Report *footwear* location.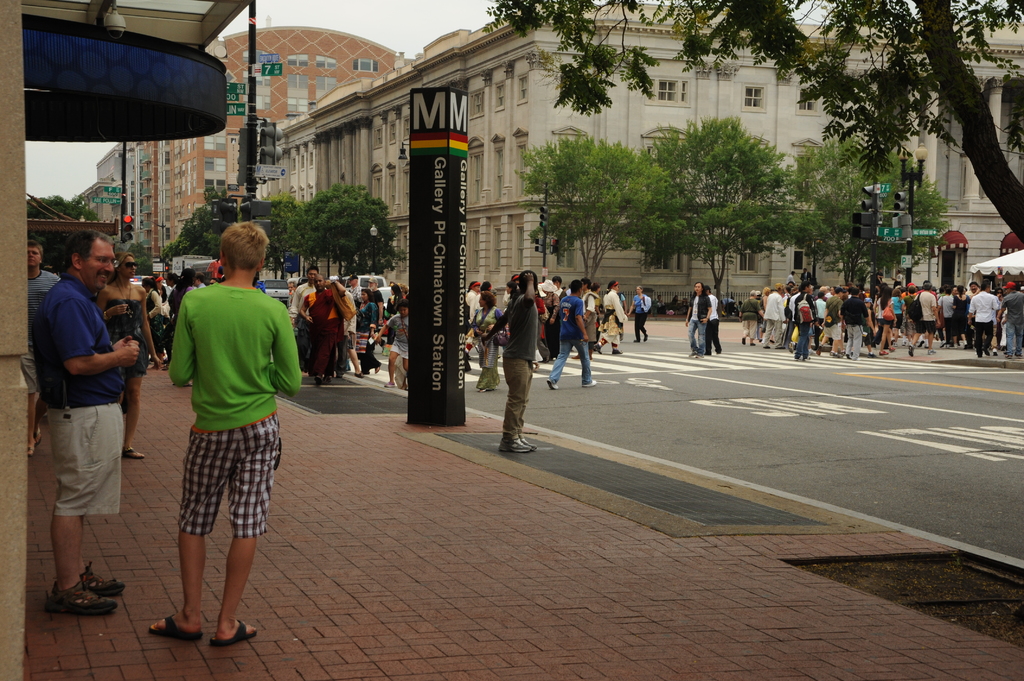
Report: region(593, 342, 602, 353).
